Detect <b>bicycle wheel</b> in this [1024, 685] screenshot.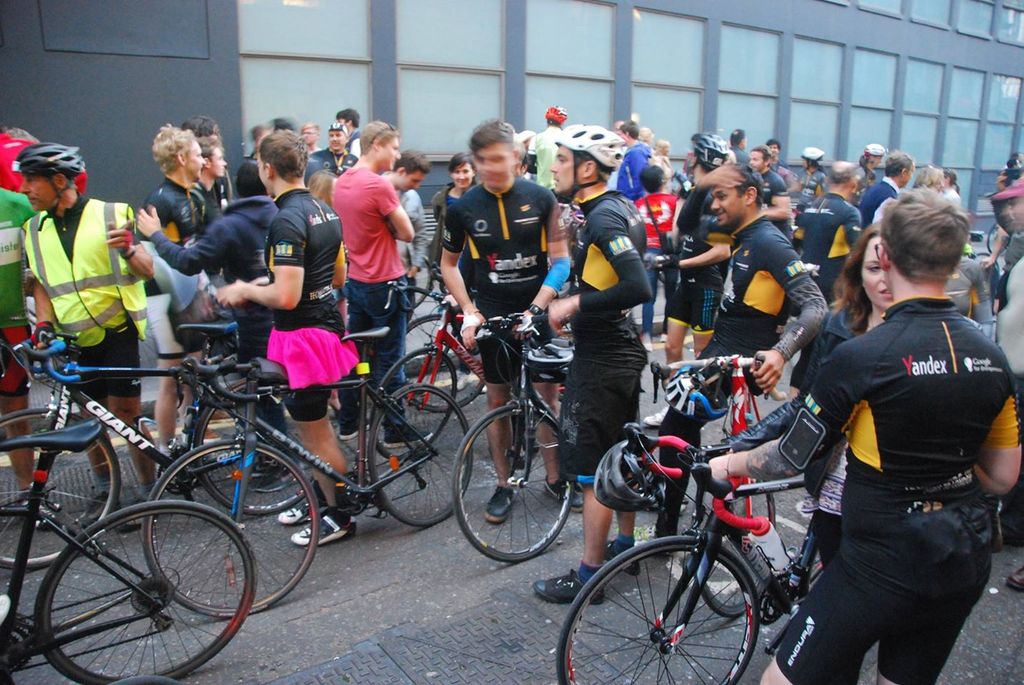
Detection: x1=35, y1=499, x2=255, y2=684.
